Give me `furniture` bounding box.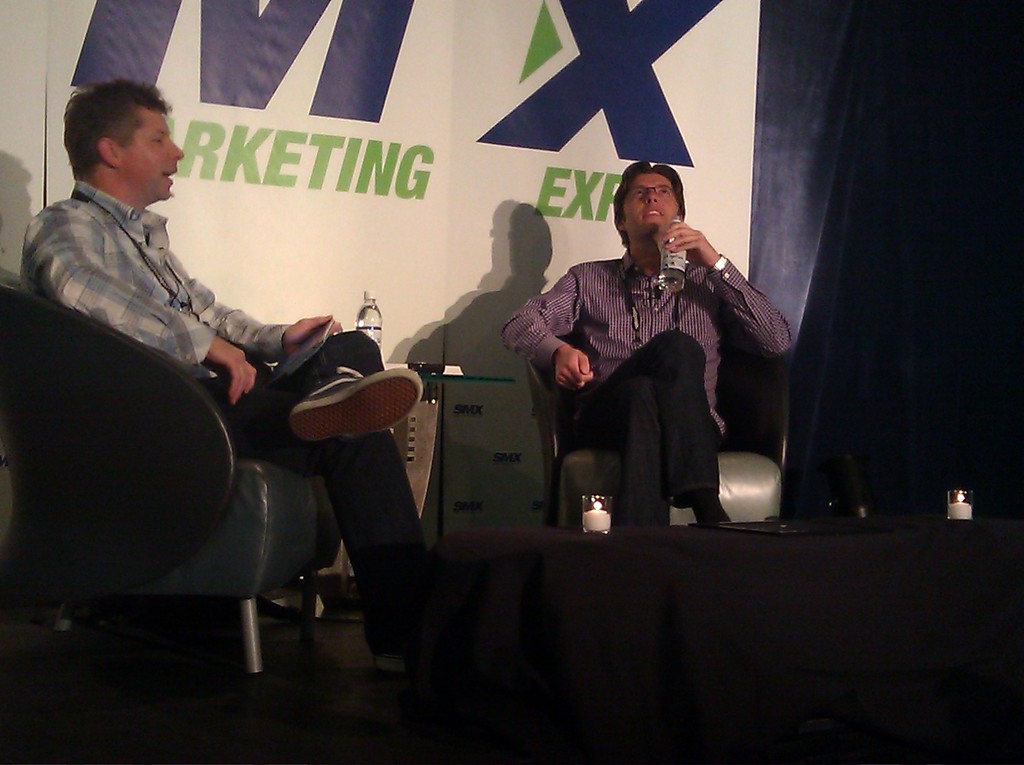
<region>404, 367, 515, 542</region>.
